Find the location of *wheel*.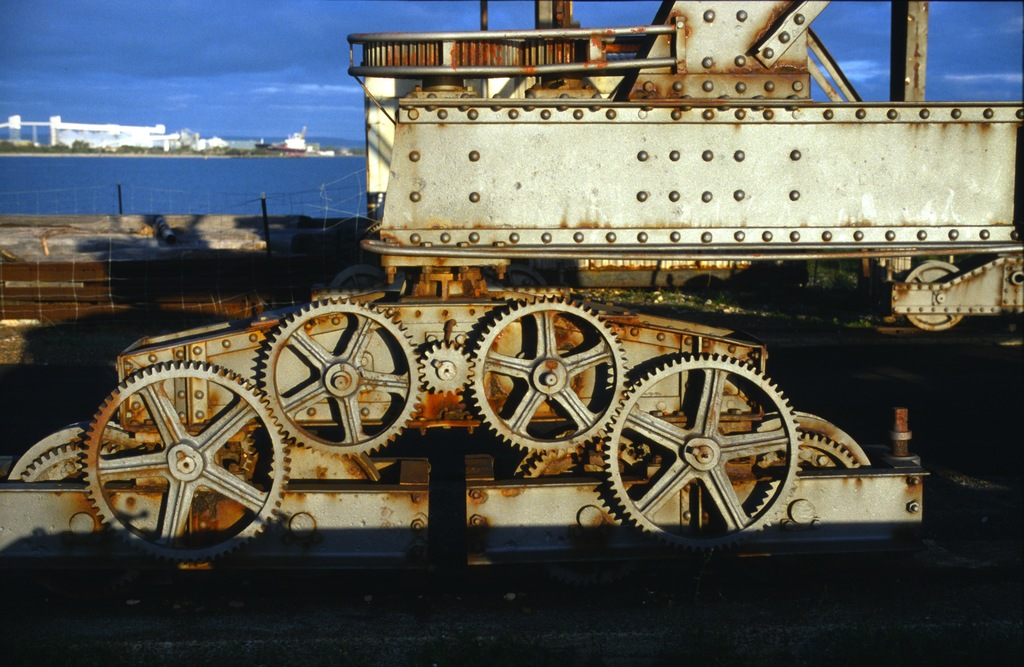
Location: <region>328, 268, 381, 292</region>.
